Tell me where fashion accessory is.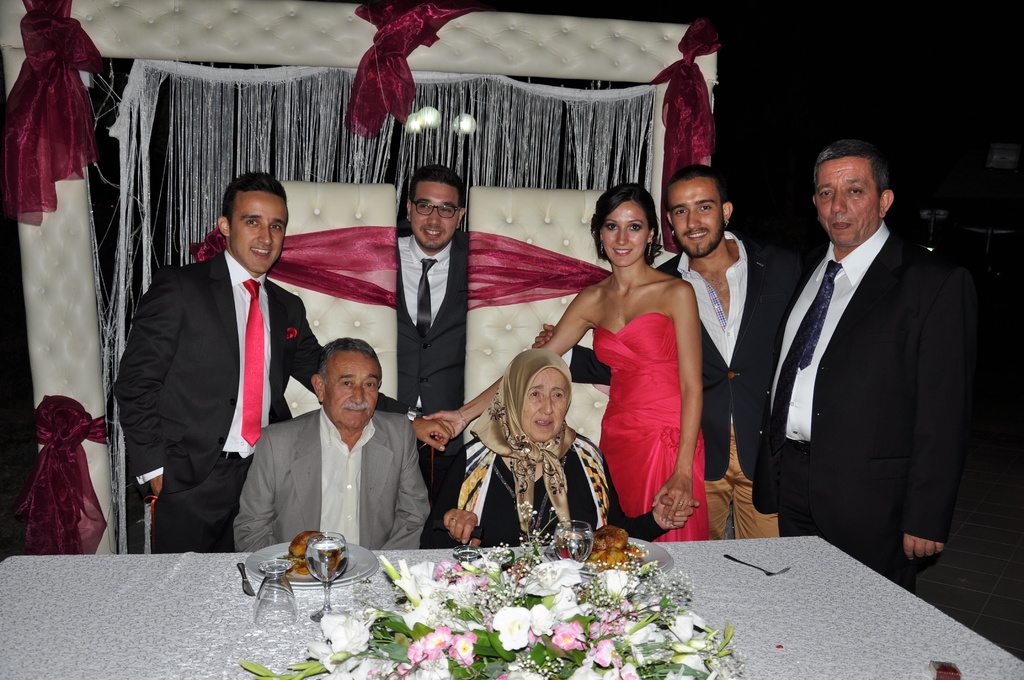
fashion accessory is at pyautogui.locateOnScreen(413, 255, 439, 337).
